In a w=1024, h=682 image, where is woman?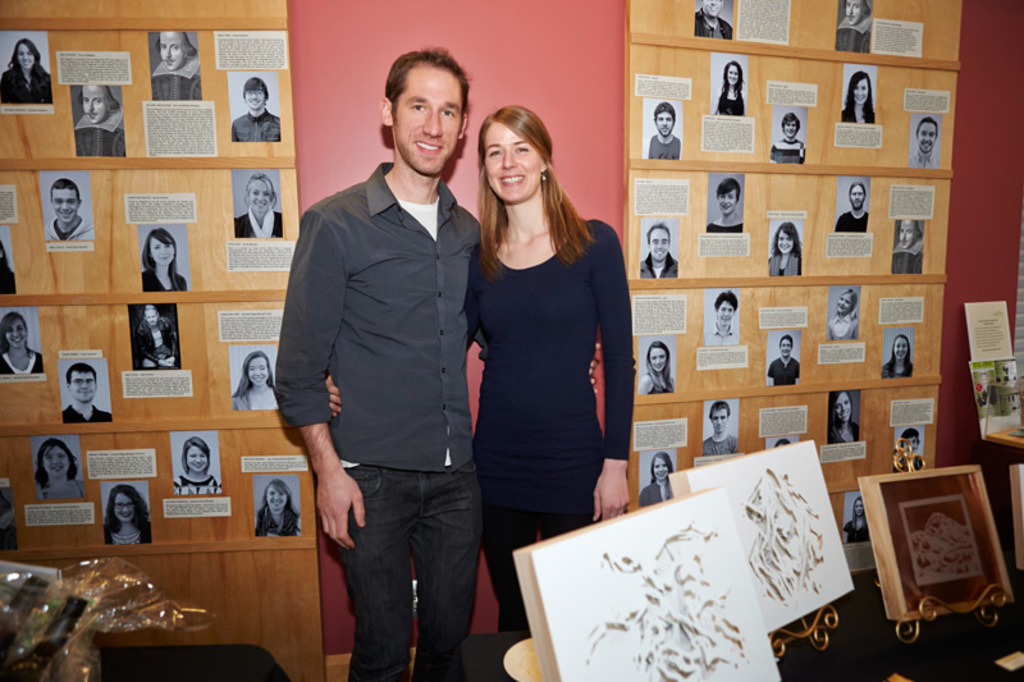
[256, 480, 307, 544].
